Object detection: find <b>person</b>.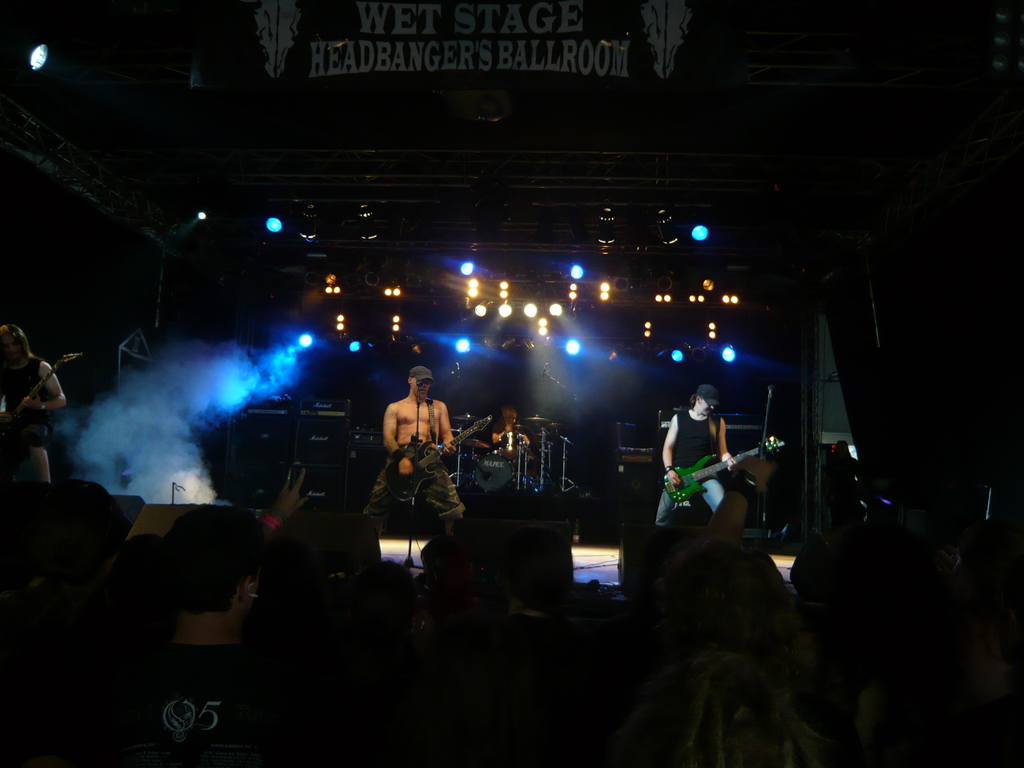
[471, 403, 513, 458].
